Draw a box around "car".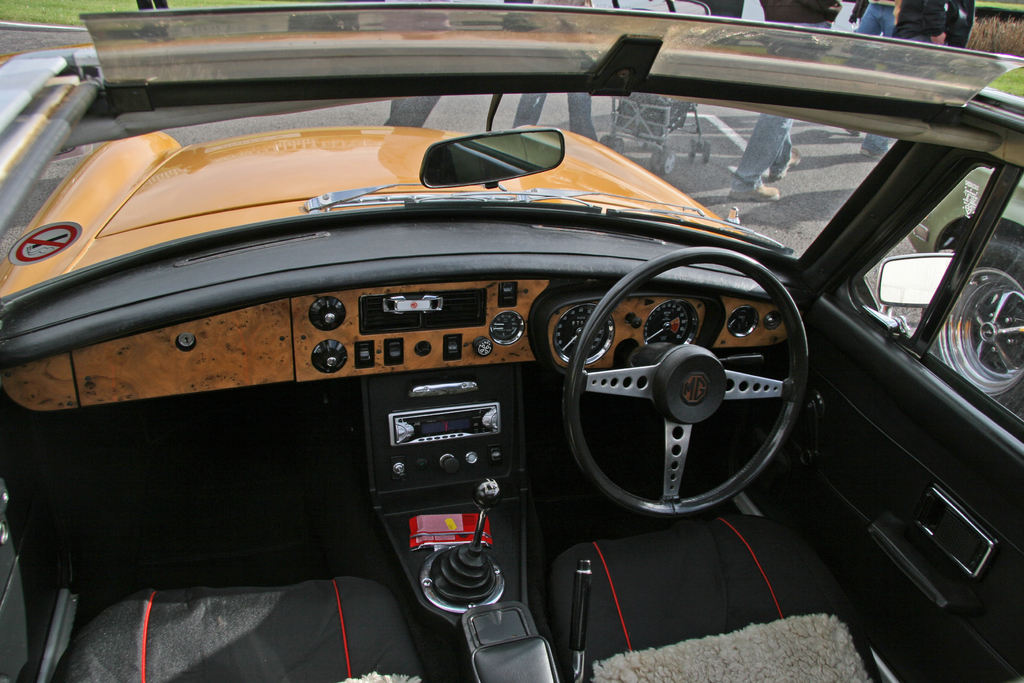
[left=0, top=0, right=1023, bottom=682].
